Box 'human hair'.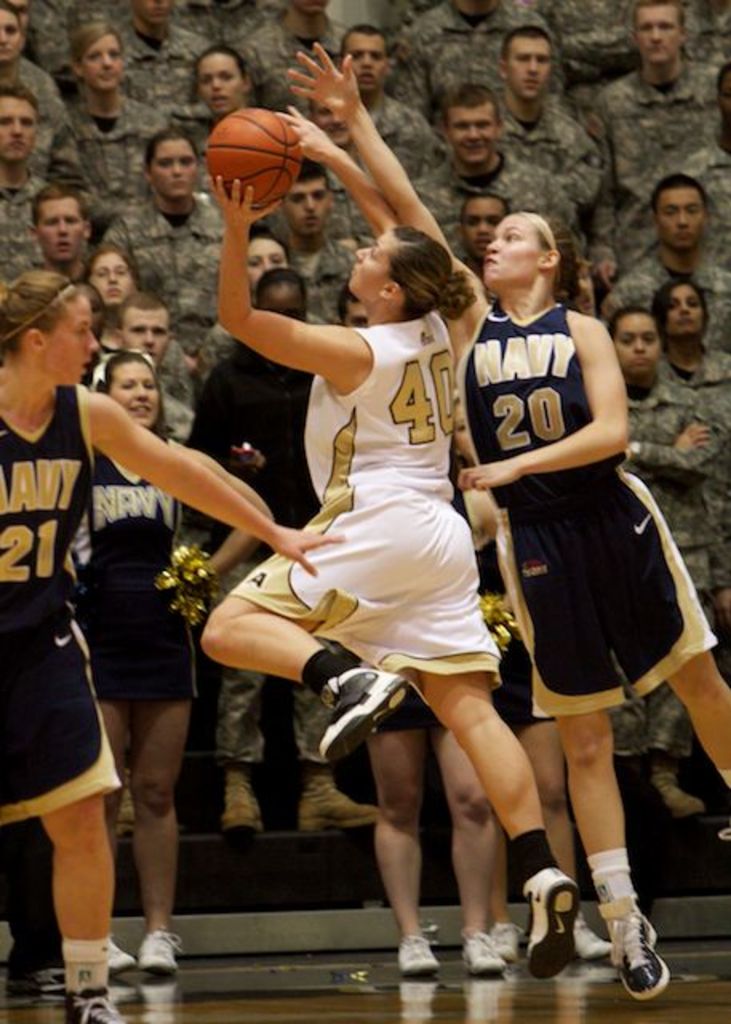
x1=605, y1=306, x2=662, y2=347.
